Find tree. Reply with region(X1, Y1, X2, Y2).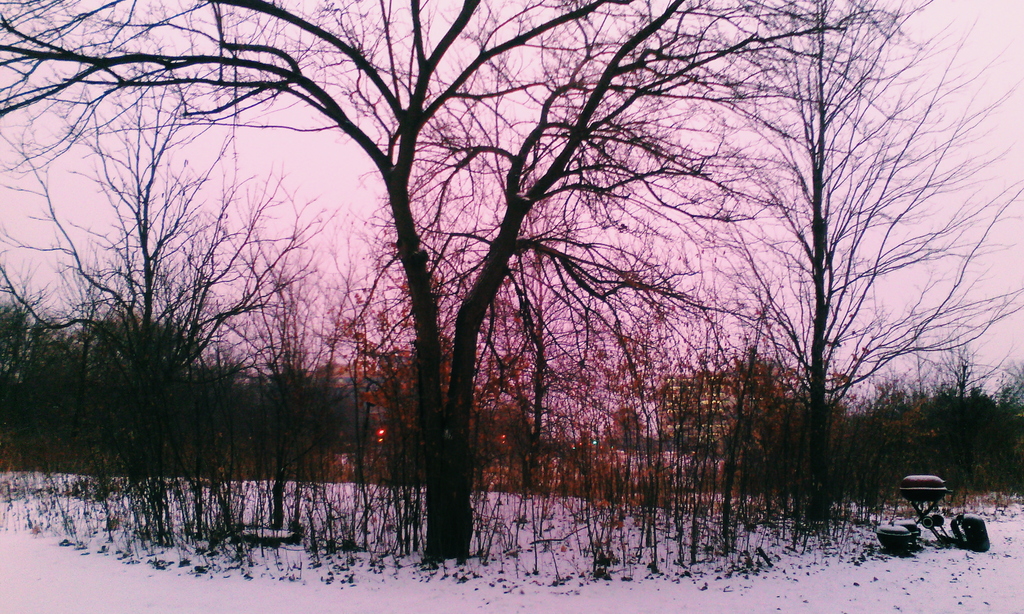
region(425, 0, 1023, 550).
